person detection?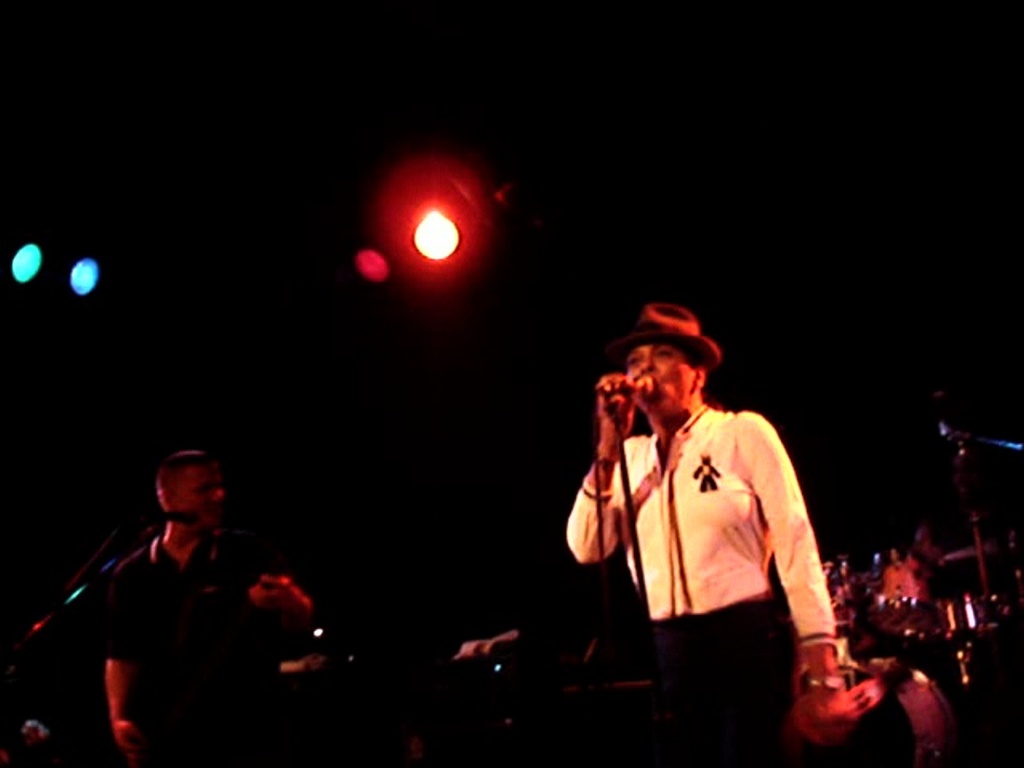
[x1=98, y1=445, x2=323, y2=767]
